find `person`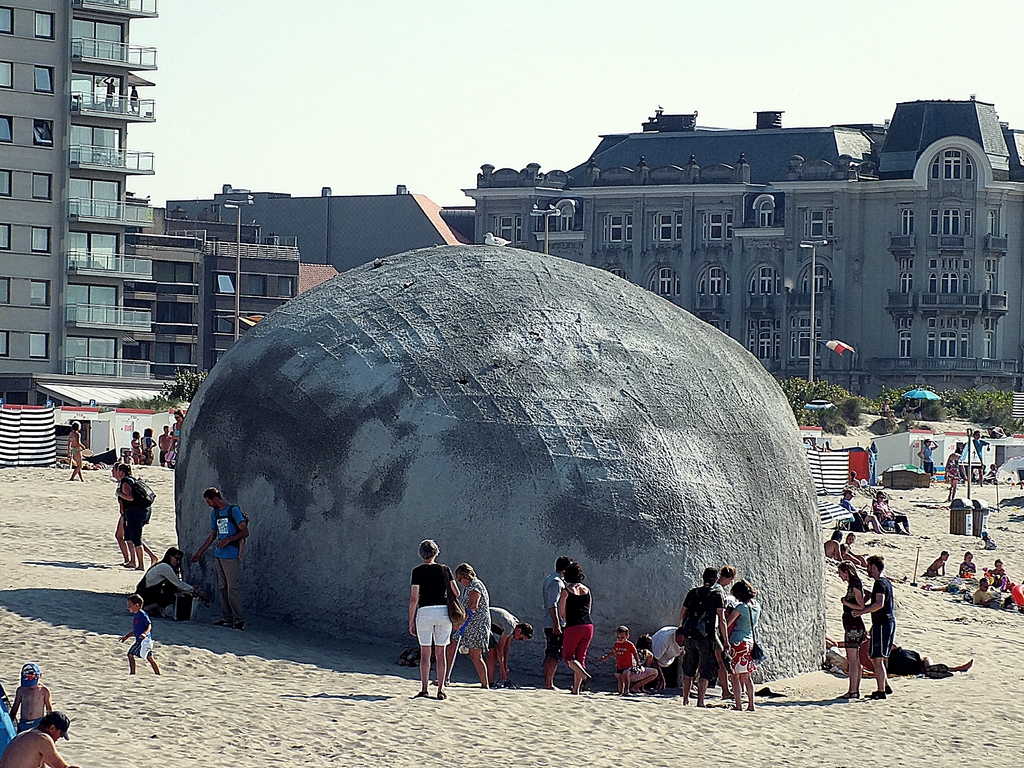
(left=842, top=530, right=870, bottom=568)
